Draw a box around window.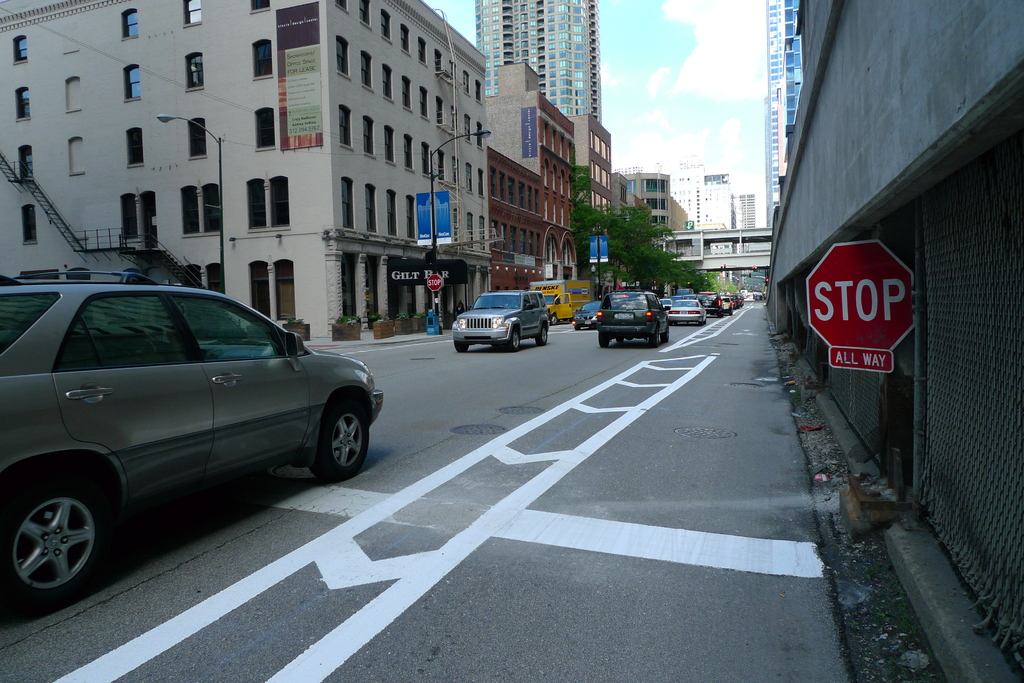
[x1=184, y1=264, x2=205, y2=293].
